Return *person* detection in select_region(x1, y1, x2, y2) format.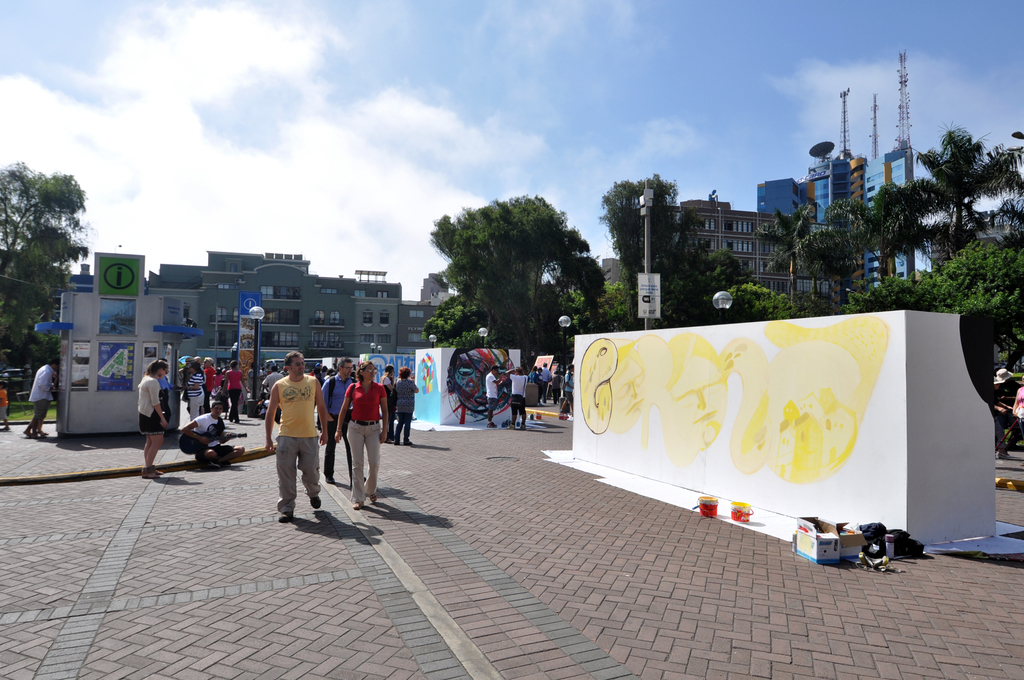
select_region(179, 403, 243, 464).
